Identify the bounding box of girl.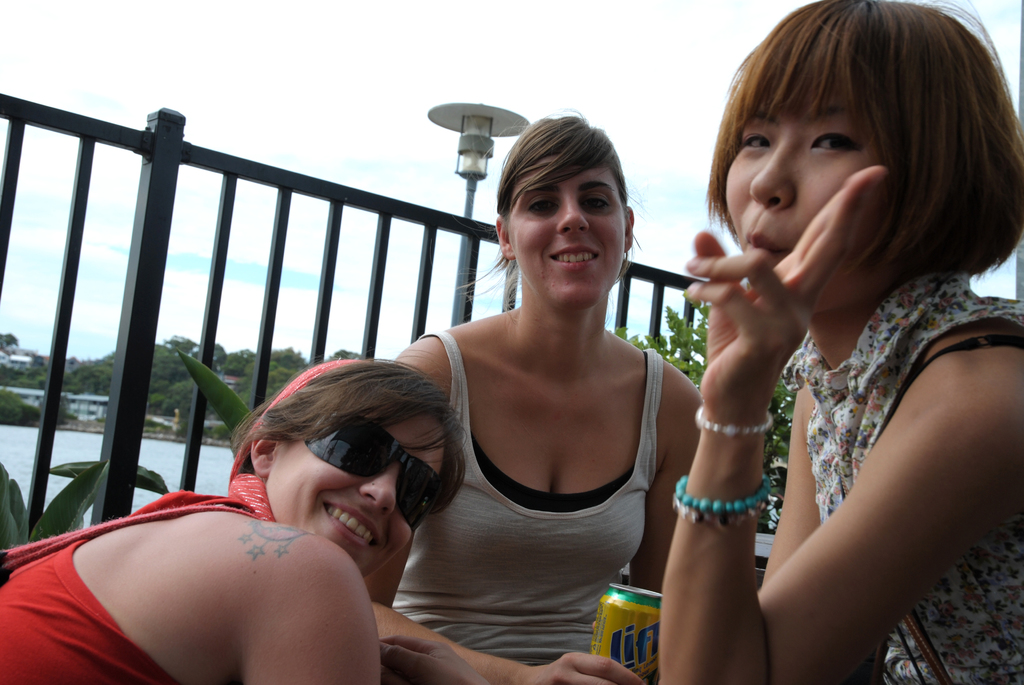
pyautogui.locateOnScreen(658, 0, 1023, 684).
